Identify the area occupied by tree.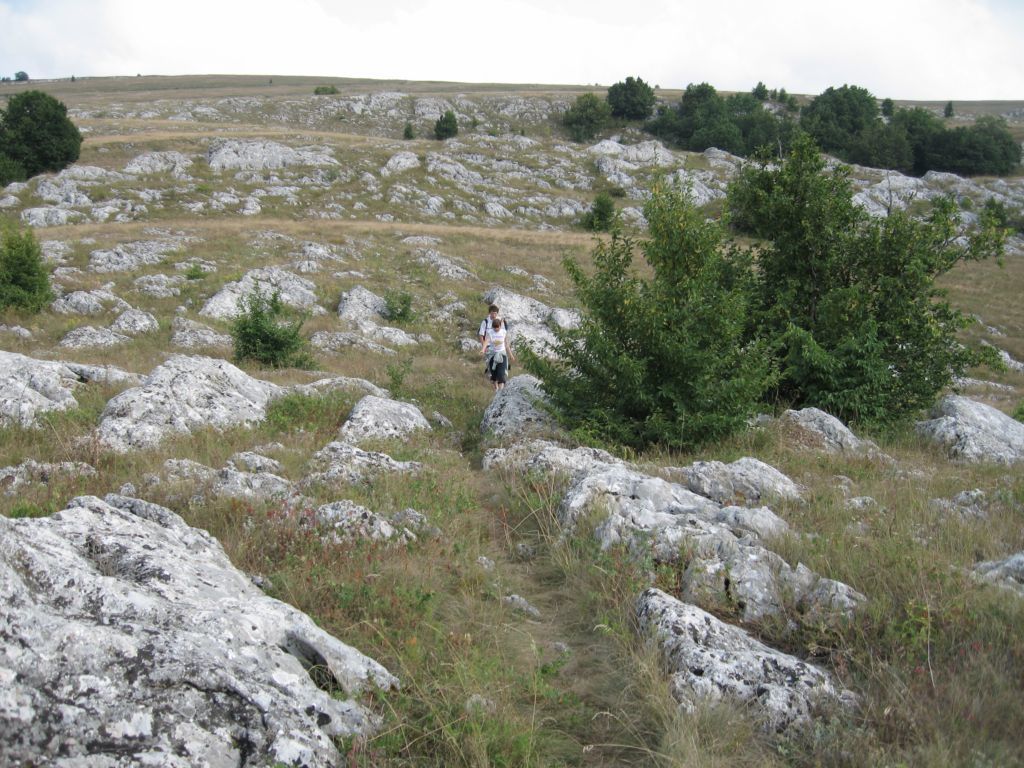
Area: box(610, 75, 657, 124).
